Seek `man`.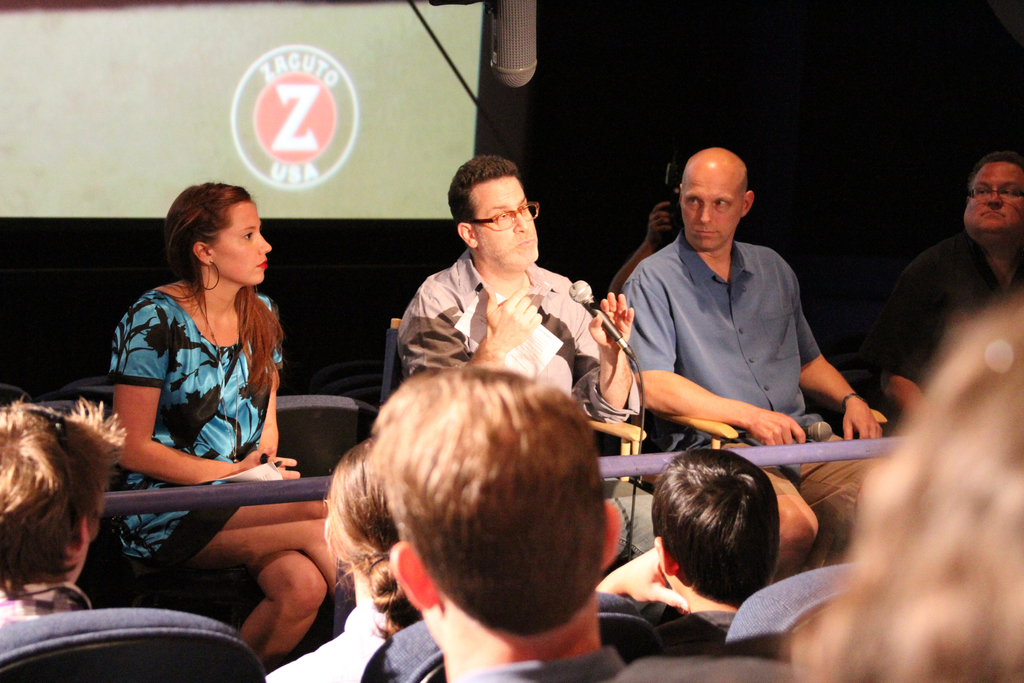
367,372,781,682.
